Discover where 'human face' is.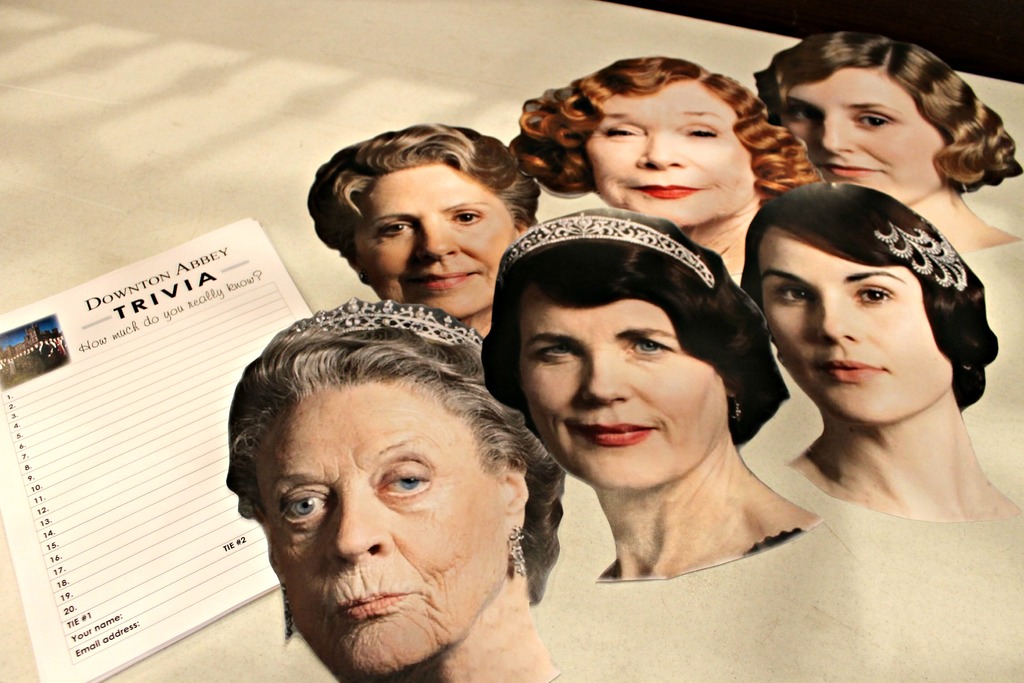
Discovered at <bbox>753, 215, 960, 431</bbox>.
